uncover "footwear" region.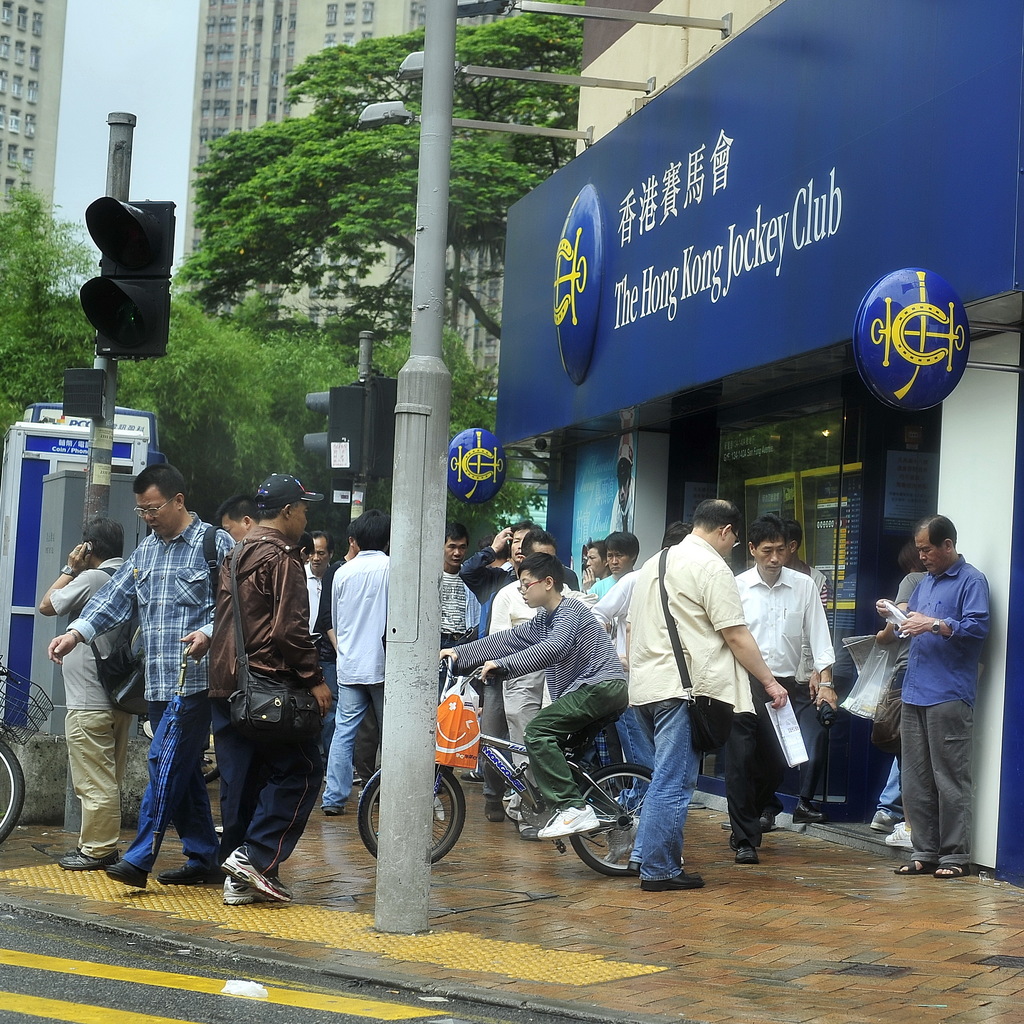
Uncovered: <box>737,848,760,867</box>.
